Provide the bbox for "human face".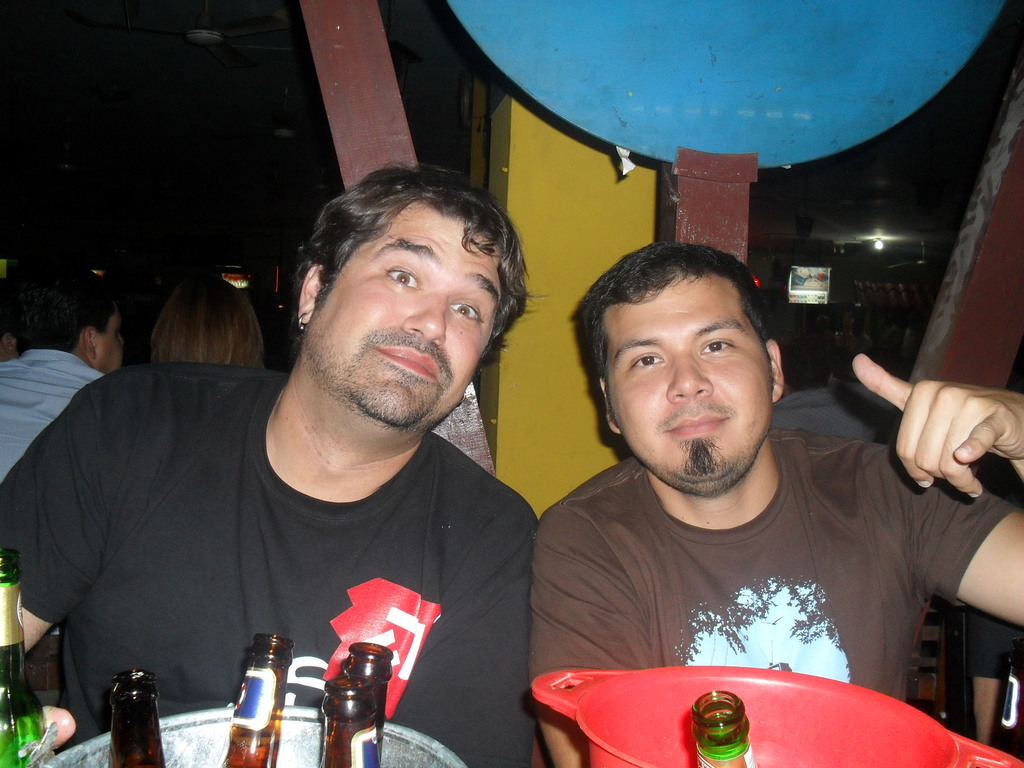
[x1=604, y1=276, x2=772, y2=490].
